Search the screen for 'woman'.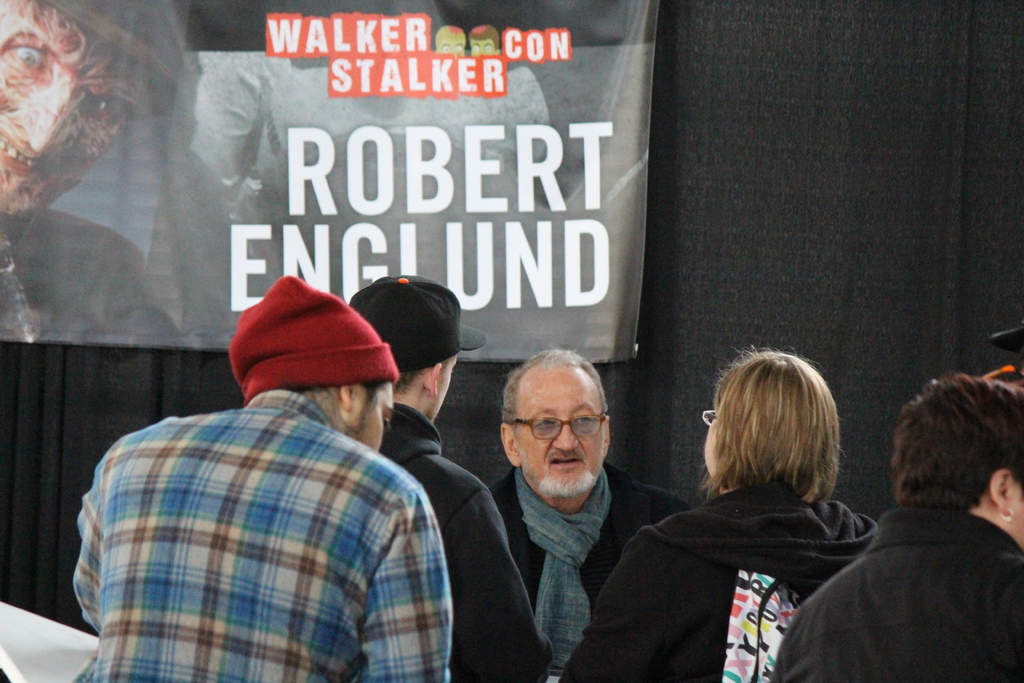
Found at [left=771, top=371, right=1023, bottom=681].
